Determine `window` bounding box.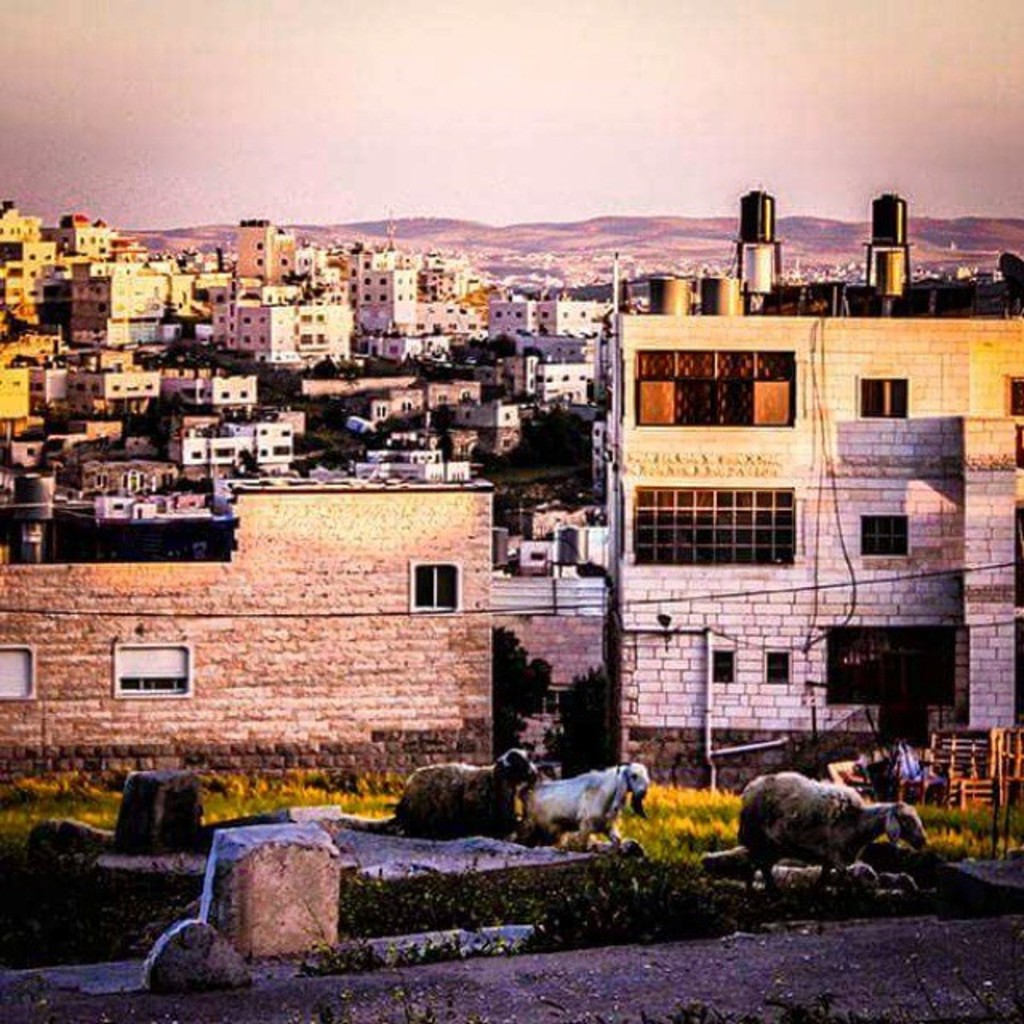
Determined: left=107, top=640, right=195, bottom=698.
